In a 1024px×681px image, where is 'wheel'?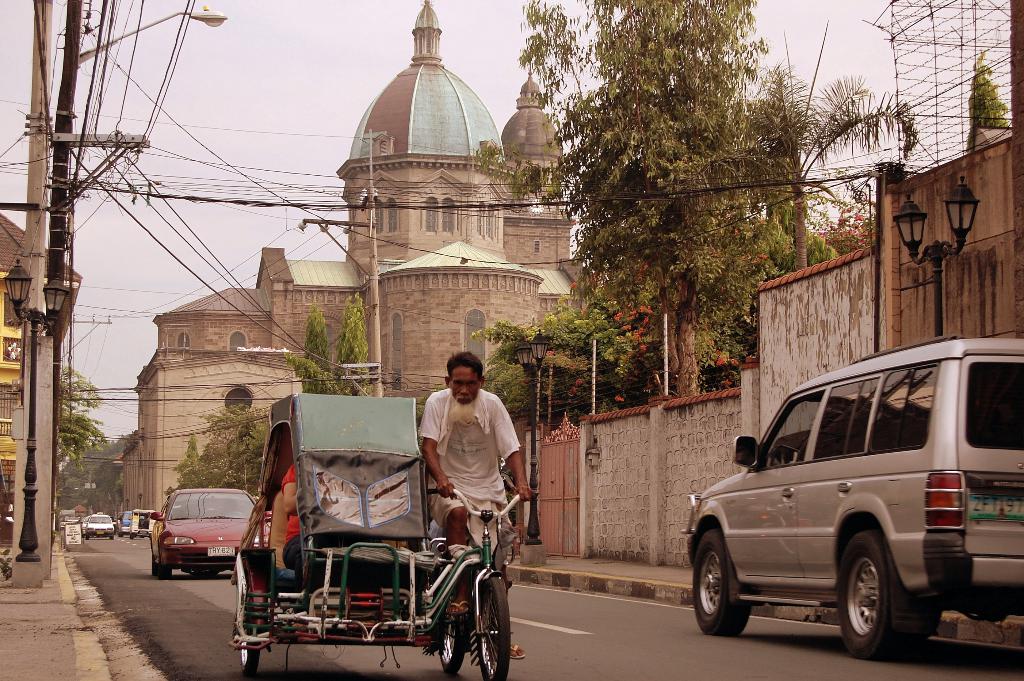
<bbox>476, 577, 512, 680</bbox>.
